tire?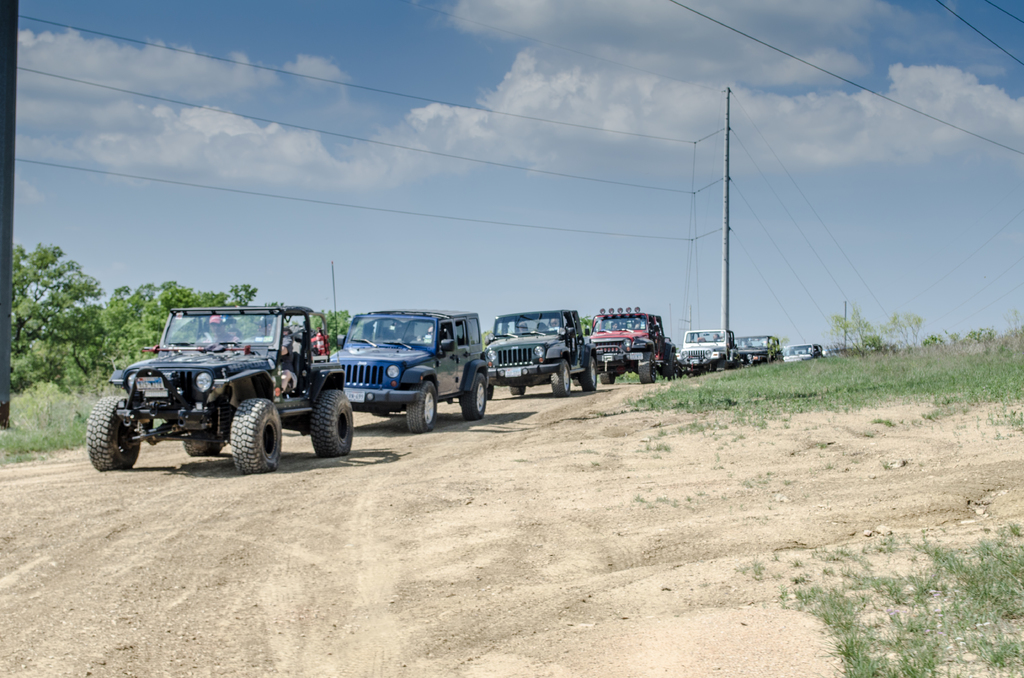
rect(582, 357, 598, 389)
